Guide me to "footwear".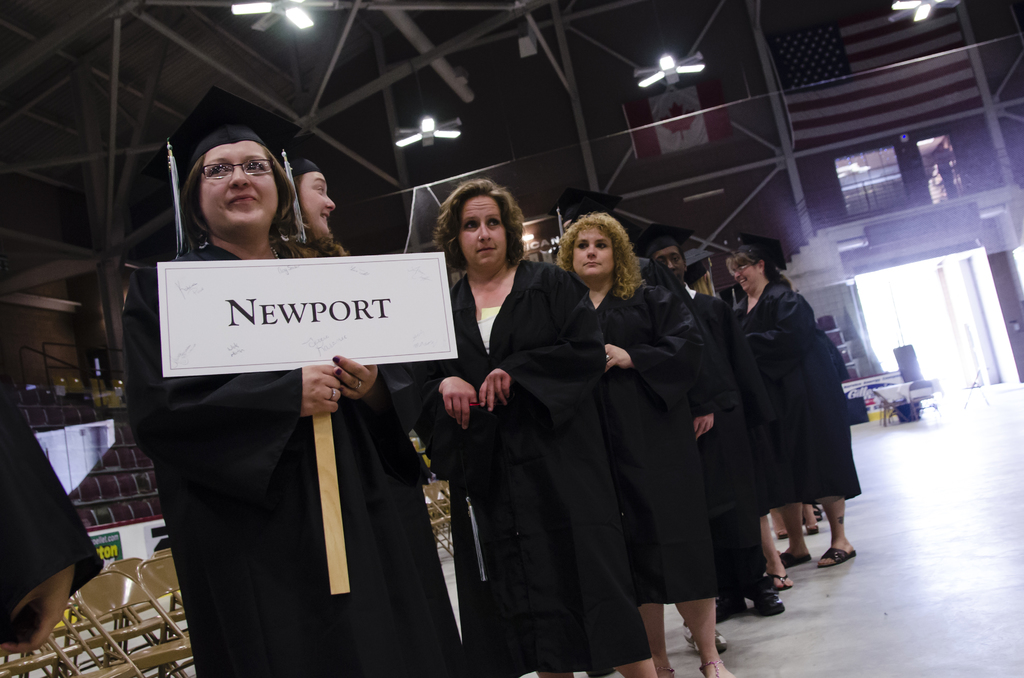
Guidance: region(771, 528, 788, 540).
